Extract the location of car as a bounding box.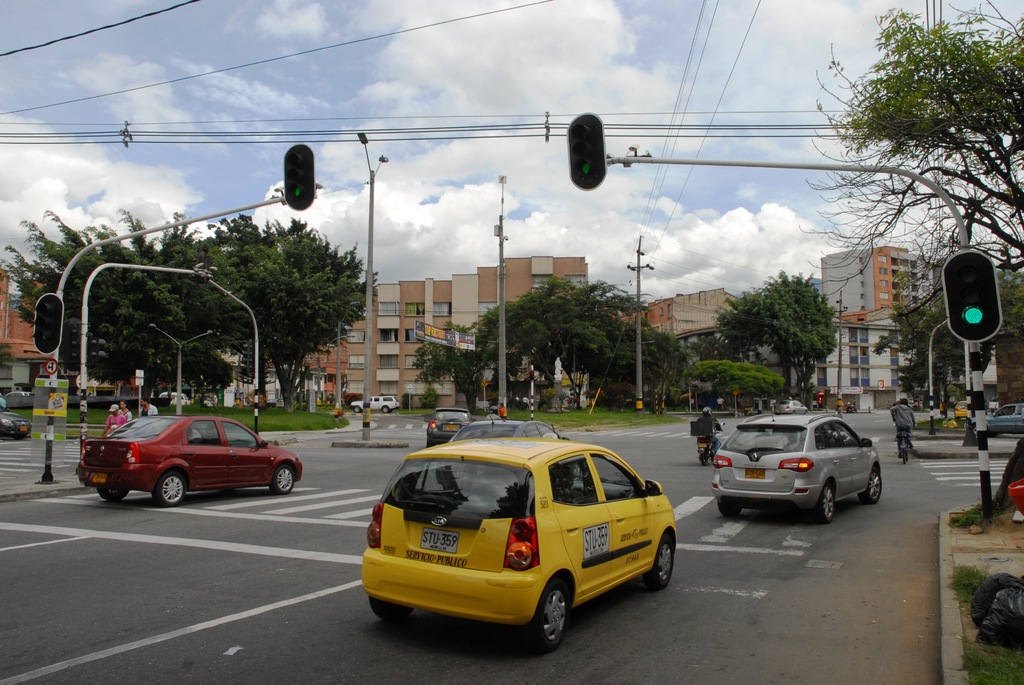
box(708, 413, 885, 522).
